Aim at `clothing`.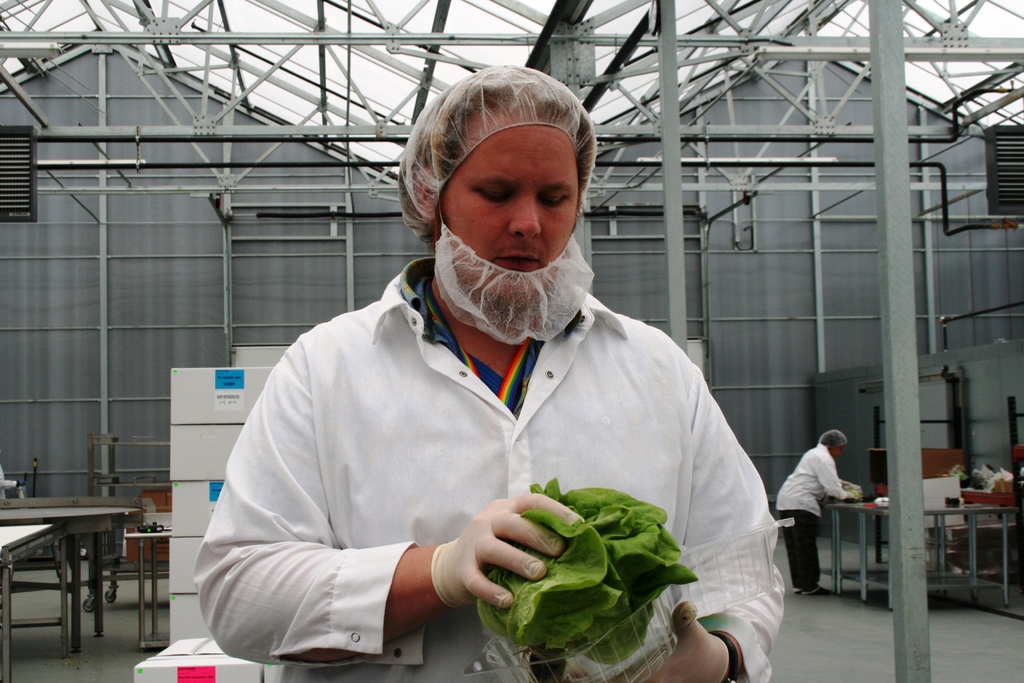
Aimed at x1=195, y1=258, x2=790, y2=682.
